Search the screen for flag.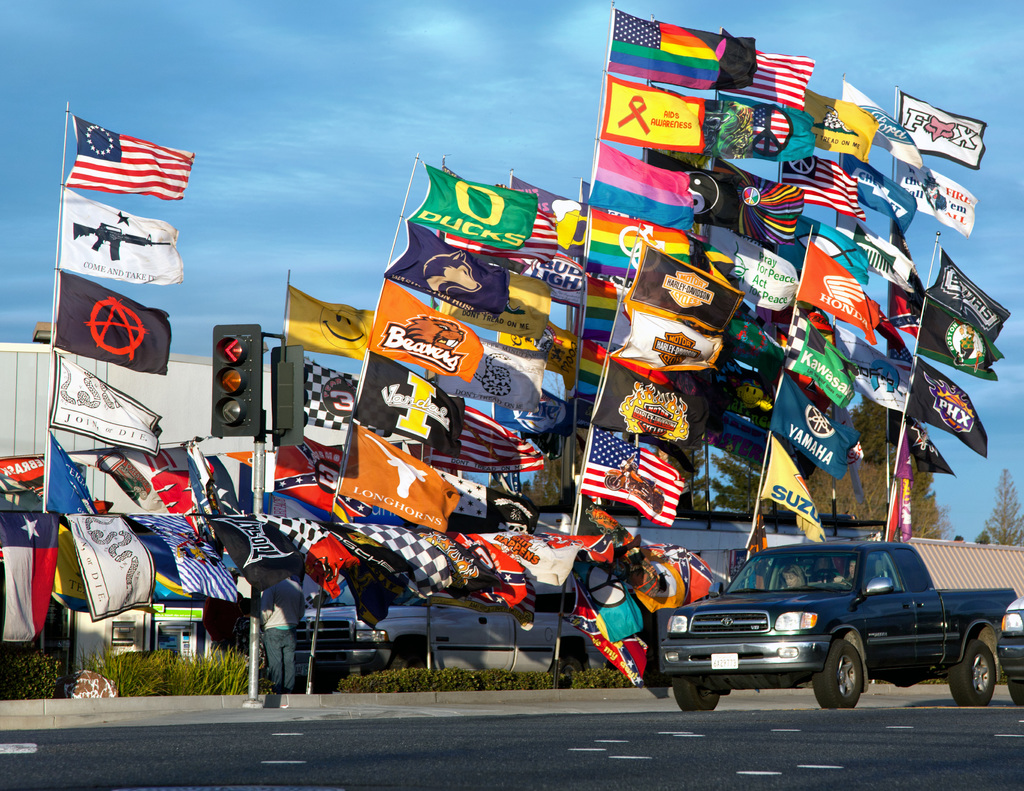
Found at 583, 136, 703, 232.
